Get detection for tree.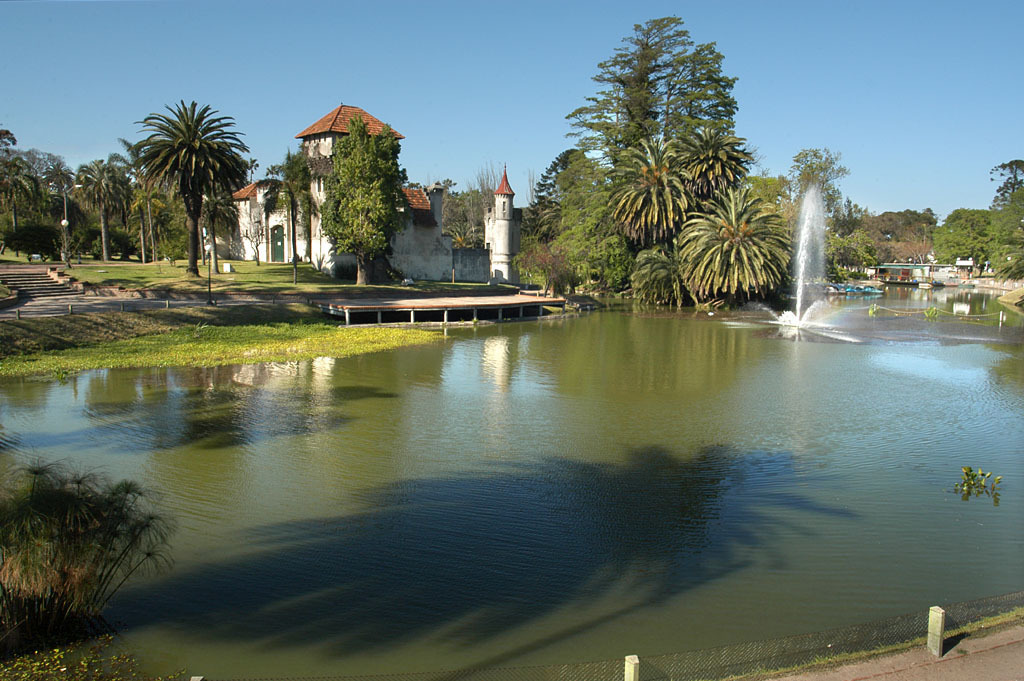
Detection: box(83, 148, 148, 261).
